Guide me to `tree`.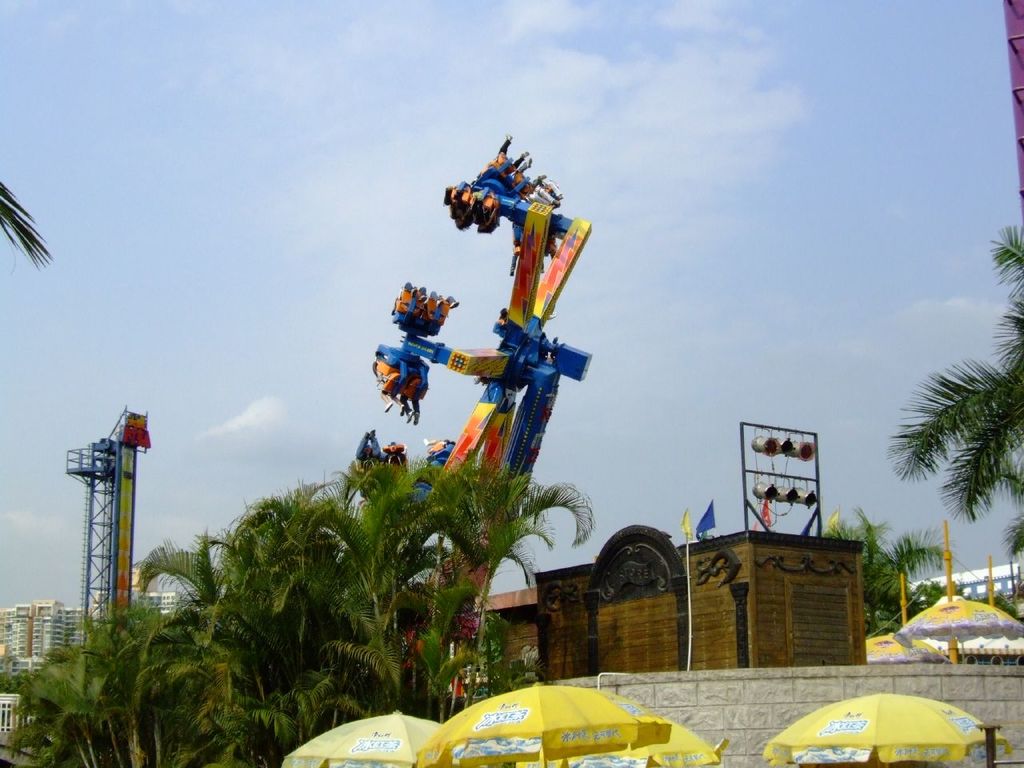
Guidance: pyautogui.locateOnScreen(127, 533, 278, 767).
